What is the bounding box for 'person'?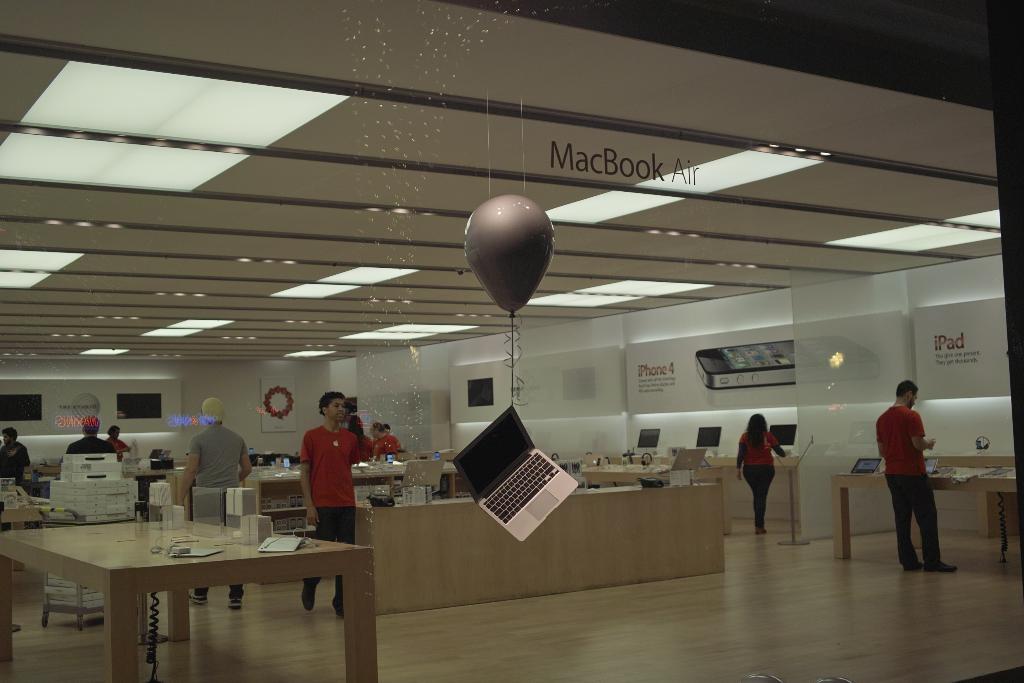
369:418:397:459.
